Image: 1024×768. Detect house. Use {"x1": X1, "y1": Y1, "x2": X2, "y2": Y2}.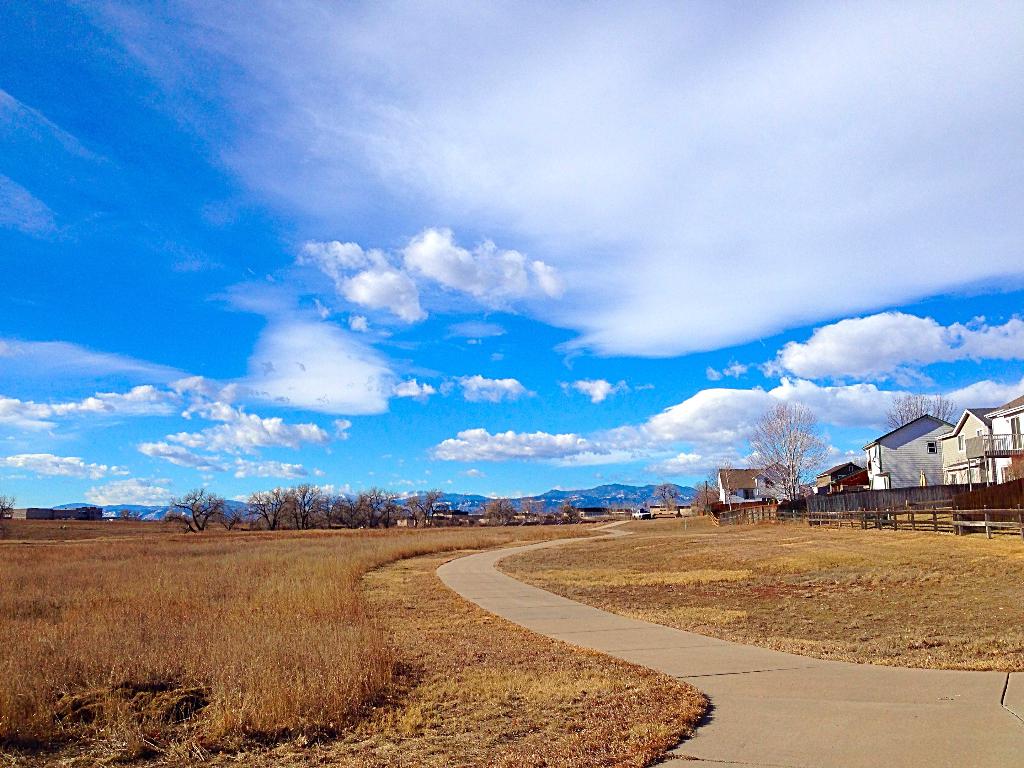
{"x1": 808, "y1": 460, "x2": 867, "y2": 491}.
